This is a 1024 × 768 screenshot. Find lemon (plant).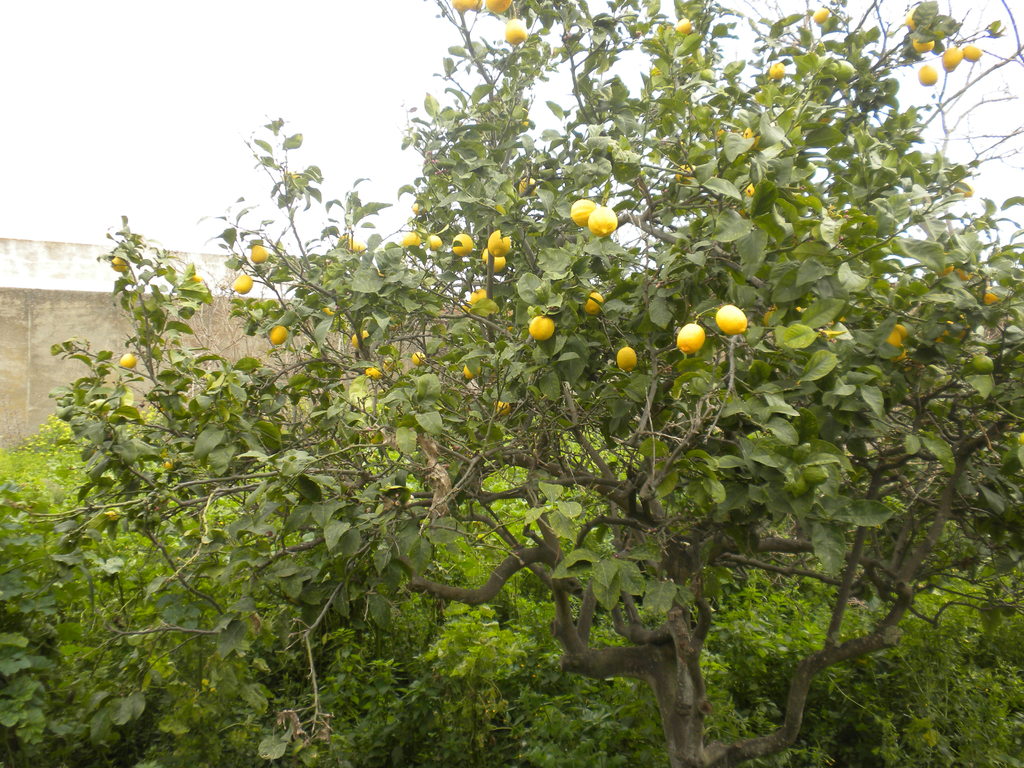
Bounding box: 506:20:527:45.
